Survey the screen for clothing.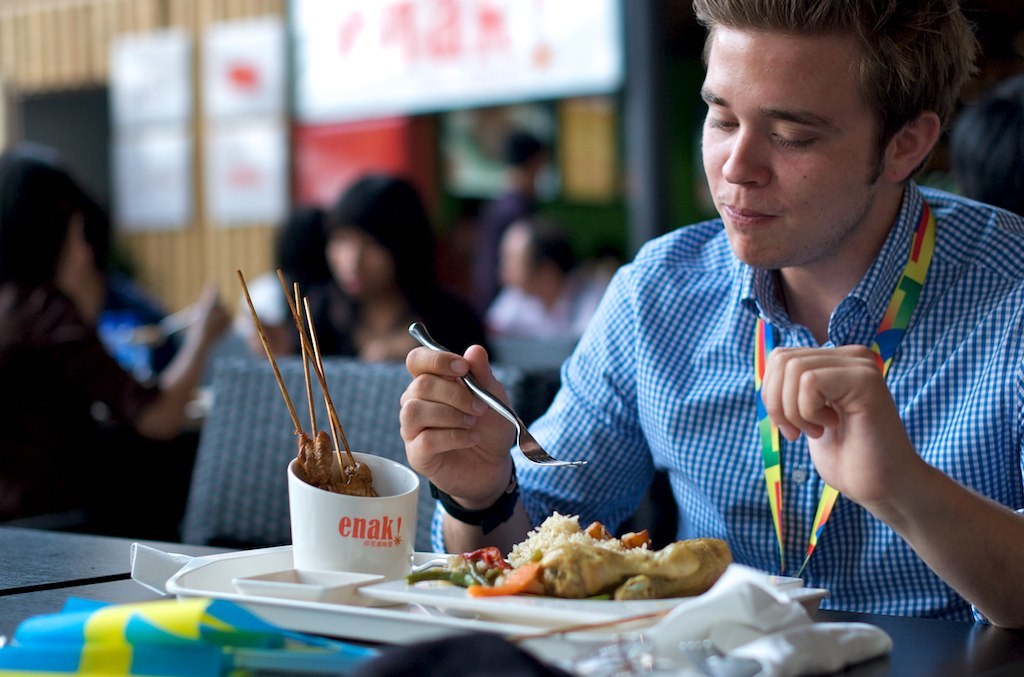
Survey found: [237,265,292,339].
